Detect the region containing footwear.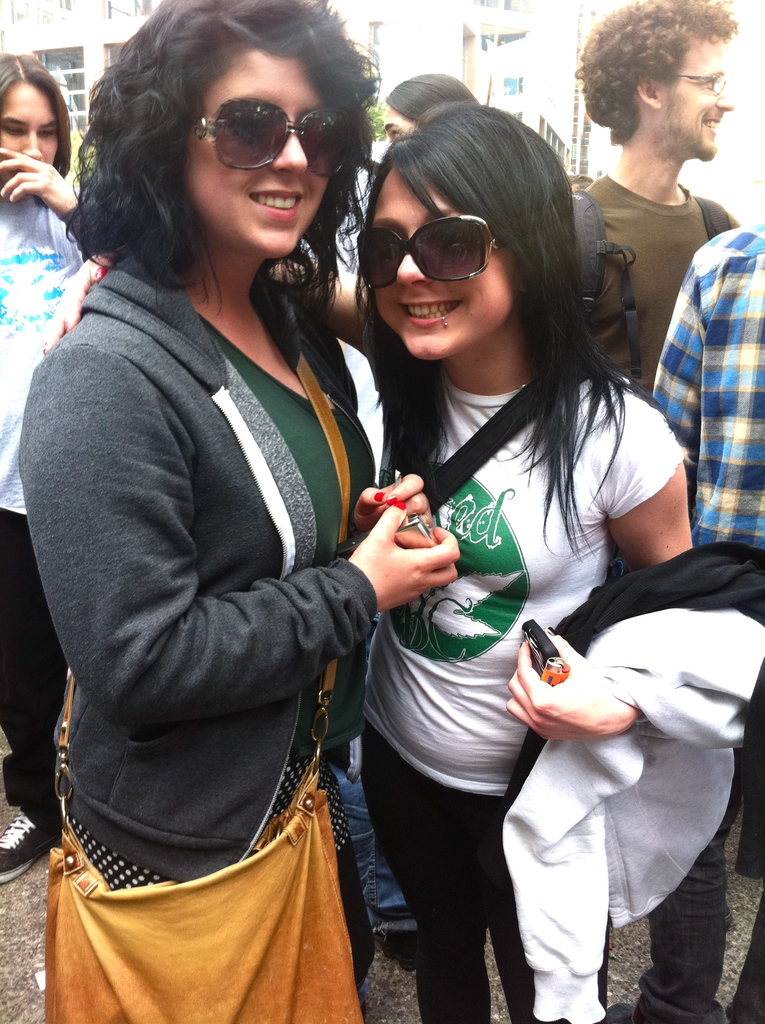
box=[0, 802, 42, 875].
